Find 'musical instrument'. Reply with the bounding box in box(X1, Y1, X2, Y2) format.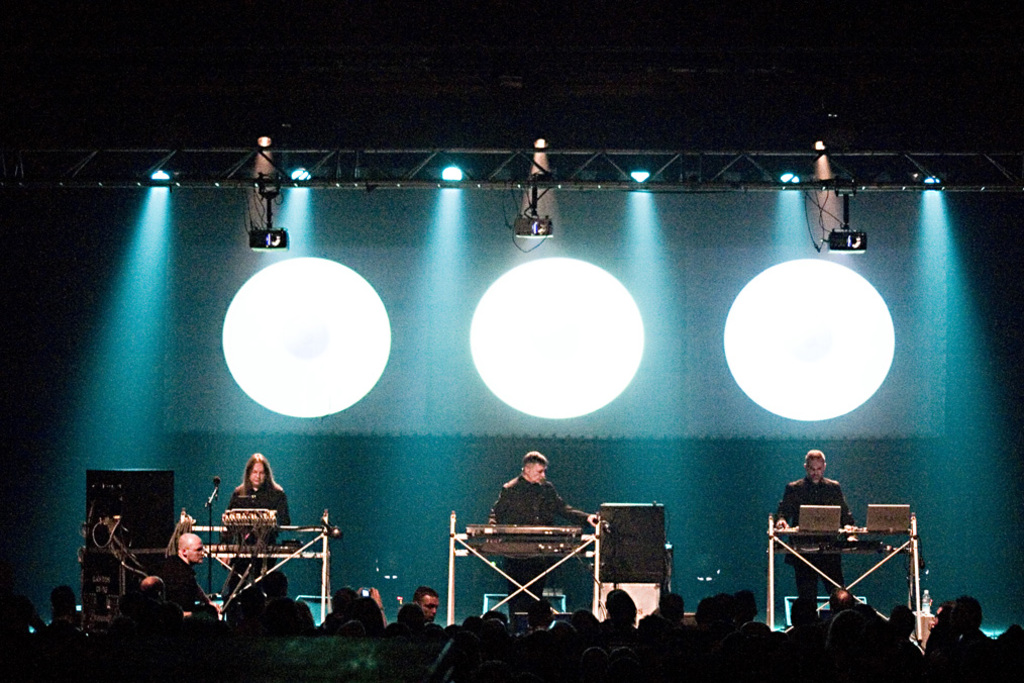
box(449, 488, 630, 609).
